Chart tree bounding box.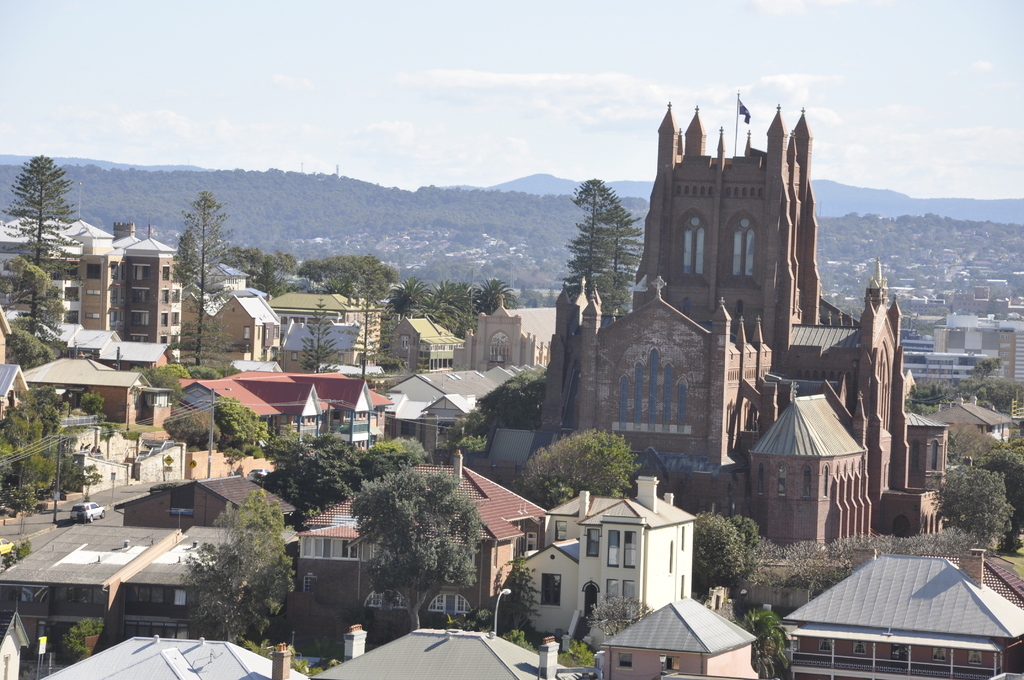
Charted: region(691, 510, 765, 607).
